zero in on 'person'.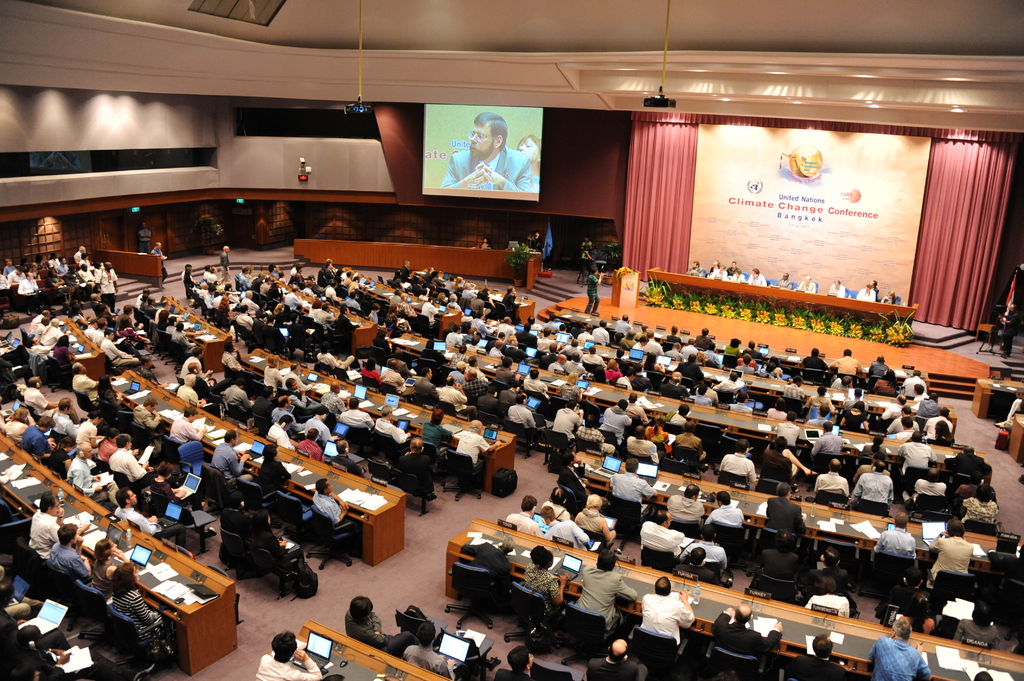
Zeroed in: [x1=284, y1=380, x2=305, y2=418].
